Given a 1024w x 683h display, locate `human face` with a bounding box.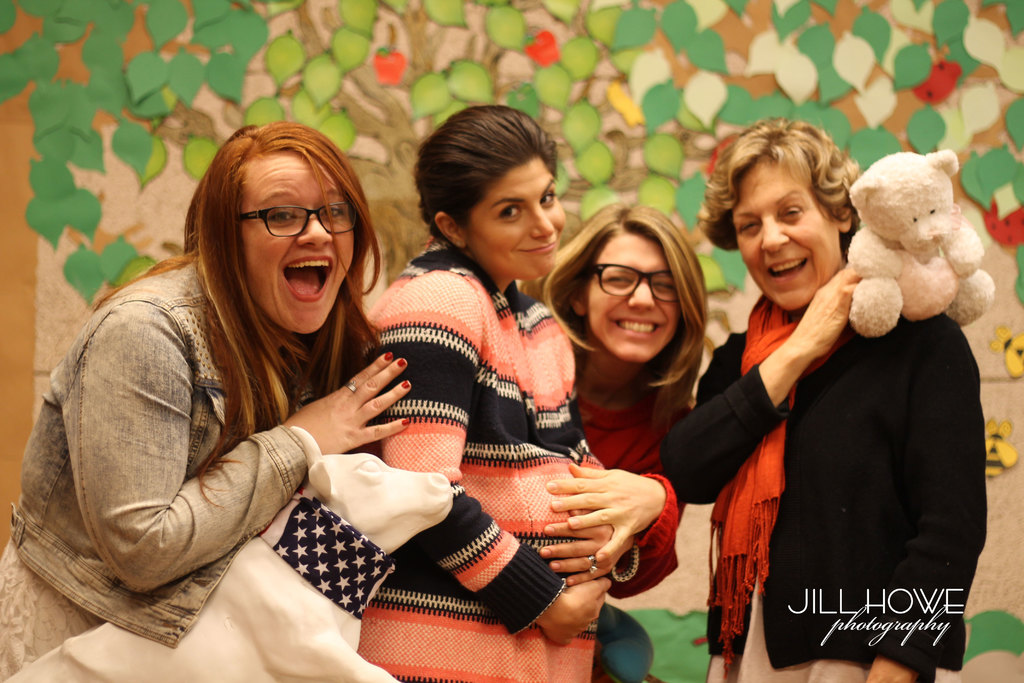
Located: (x1=467, y1=161, x2=564, y2=274).
